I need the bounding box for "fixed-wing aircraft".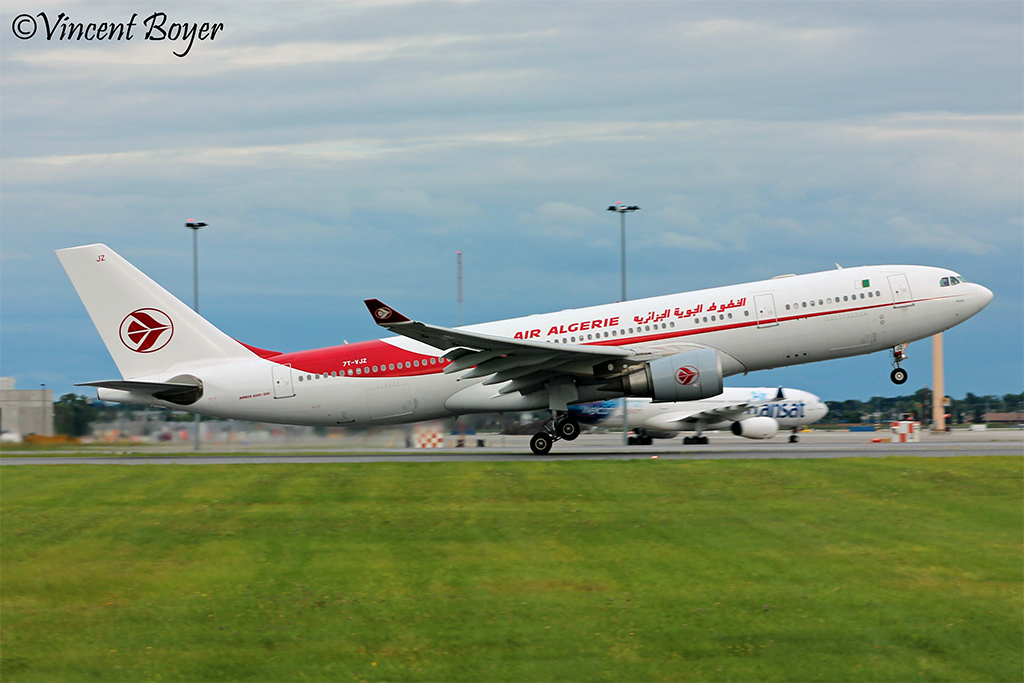
Here it is: 69 227 992 455.
